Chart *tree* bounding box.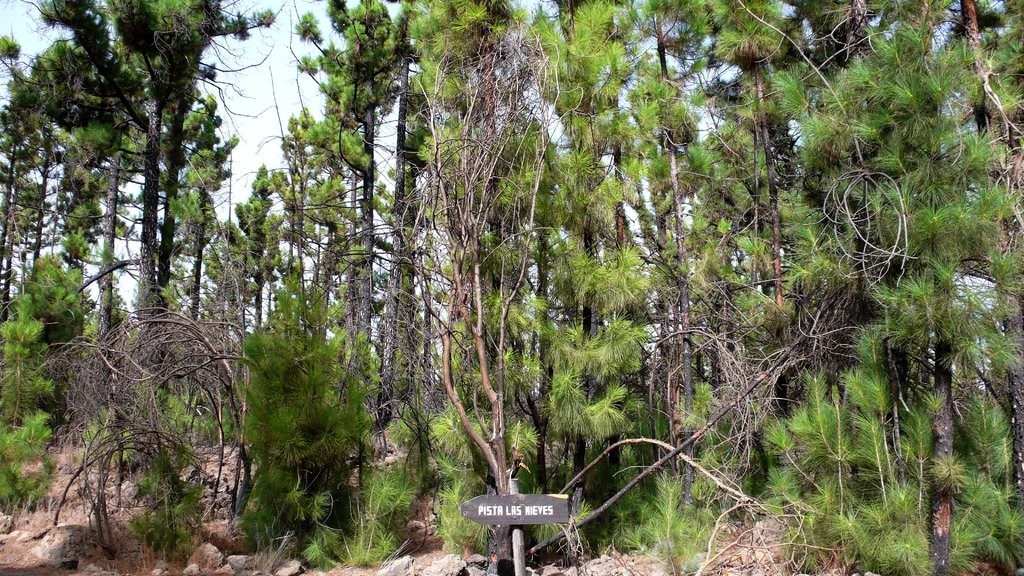
Charted: box=[783, 0, 883, 500].
